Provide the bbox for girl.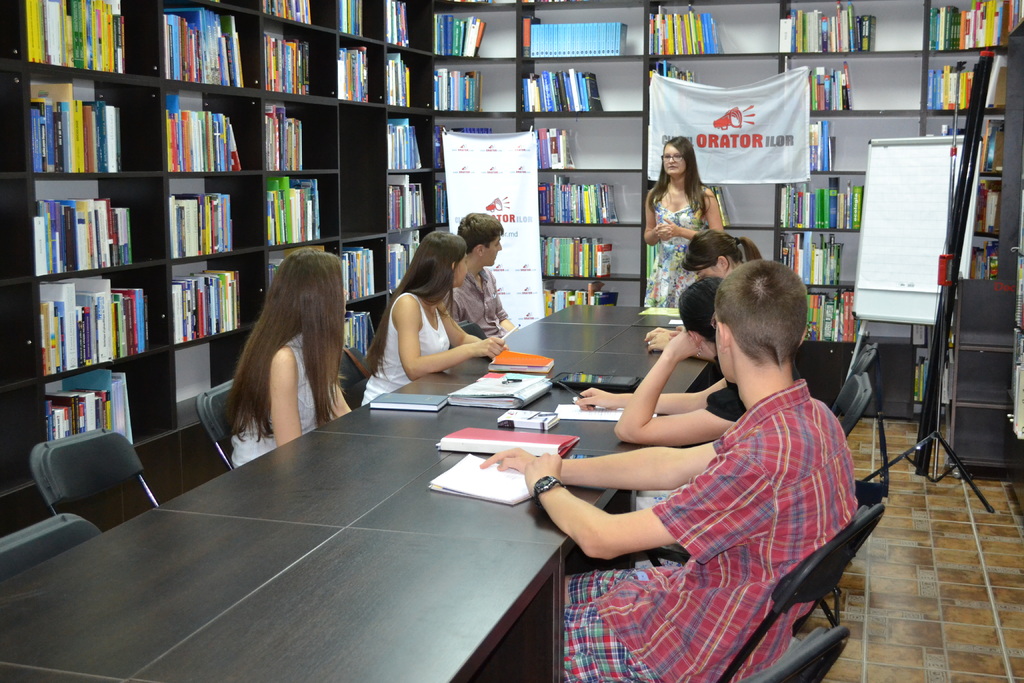
pyautogui.locateOnScreen(362, 233, 505, 404).
